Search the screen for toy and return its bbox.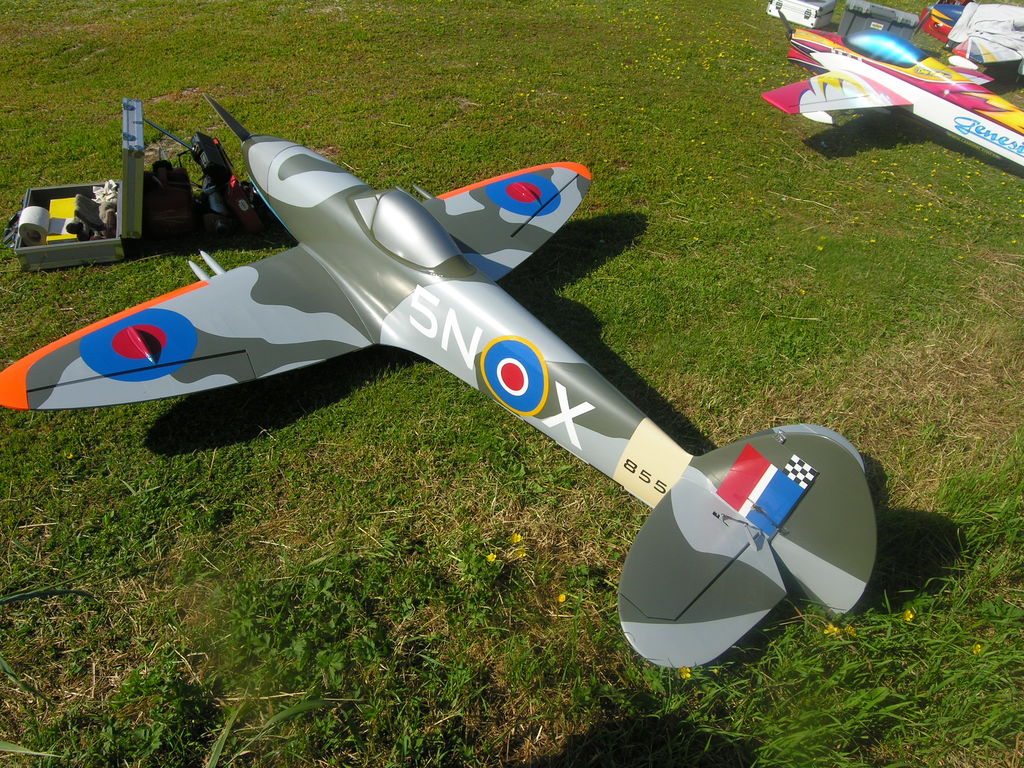
Found: BBox(767, 8, 1023, 164).
